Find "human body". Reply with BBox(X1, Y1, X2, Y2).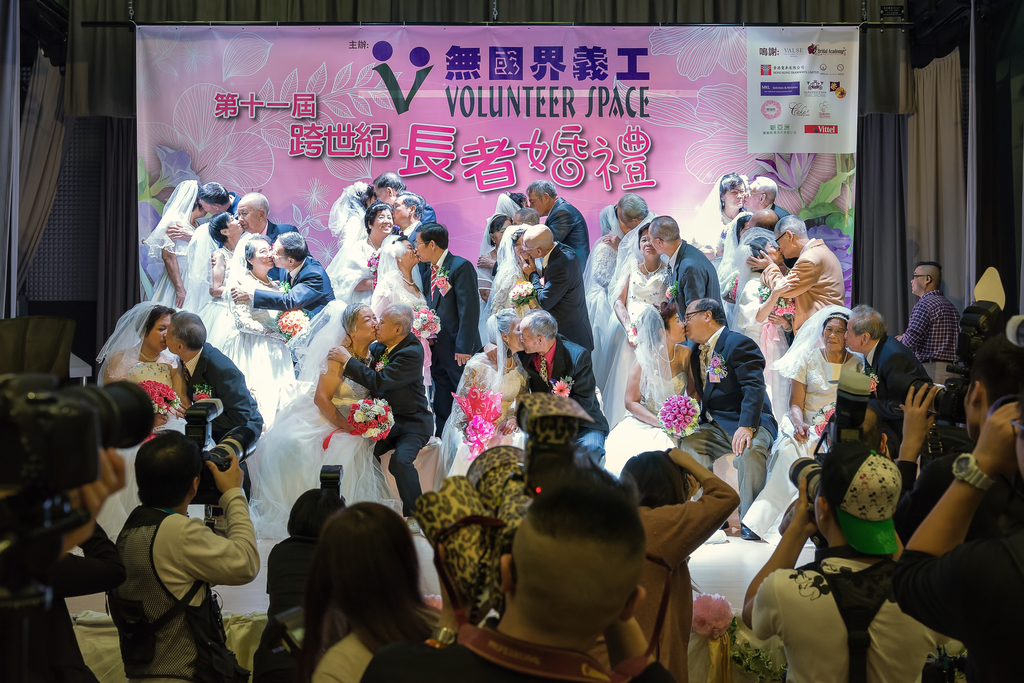
BBox(317, 178, 374, 311).
